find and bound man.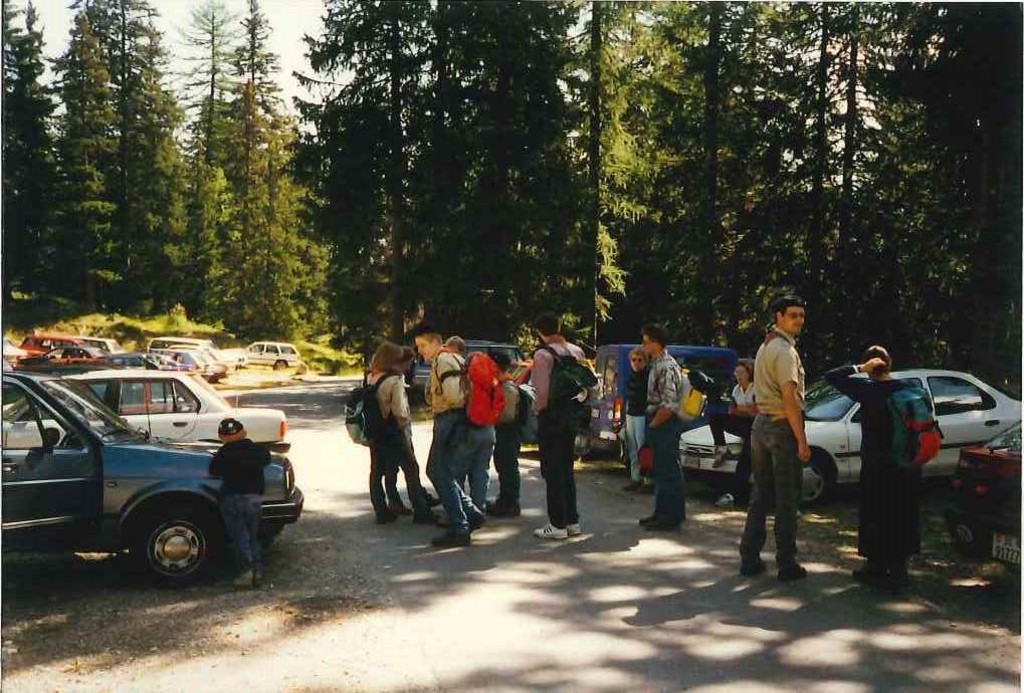
Bound: l=621, t=350, r=656, b=490.
